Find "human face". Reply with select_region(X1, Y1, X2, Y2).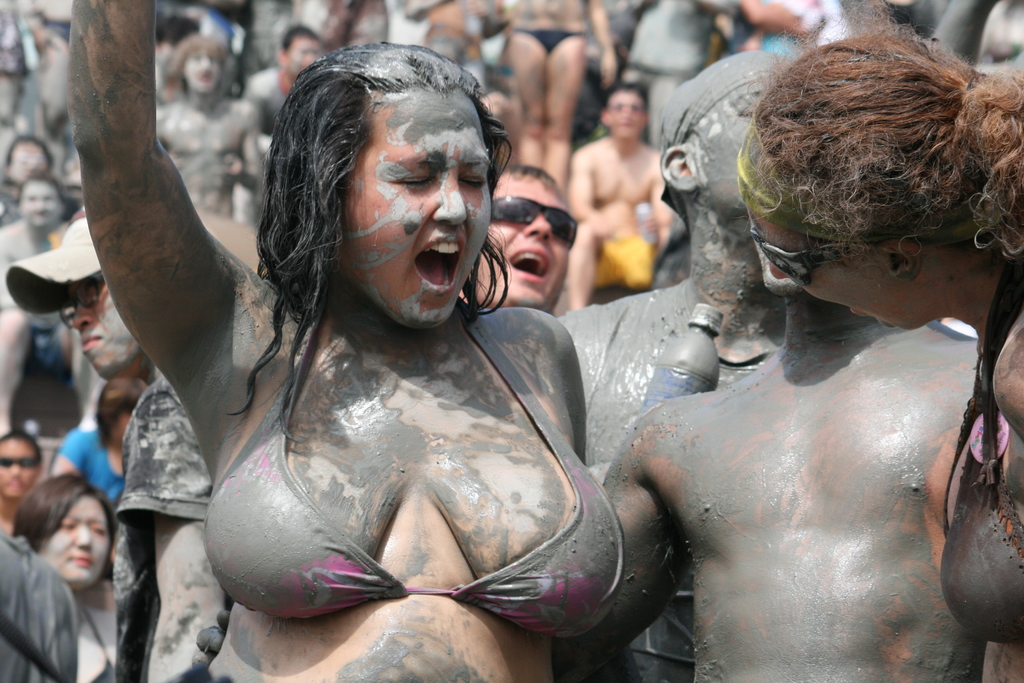
select_region(604, 86, 641, 139).
